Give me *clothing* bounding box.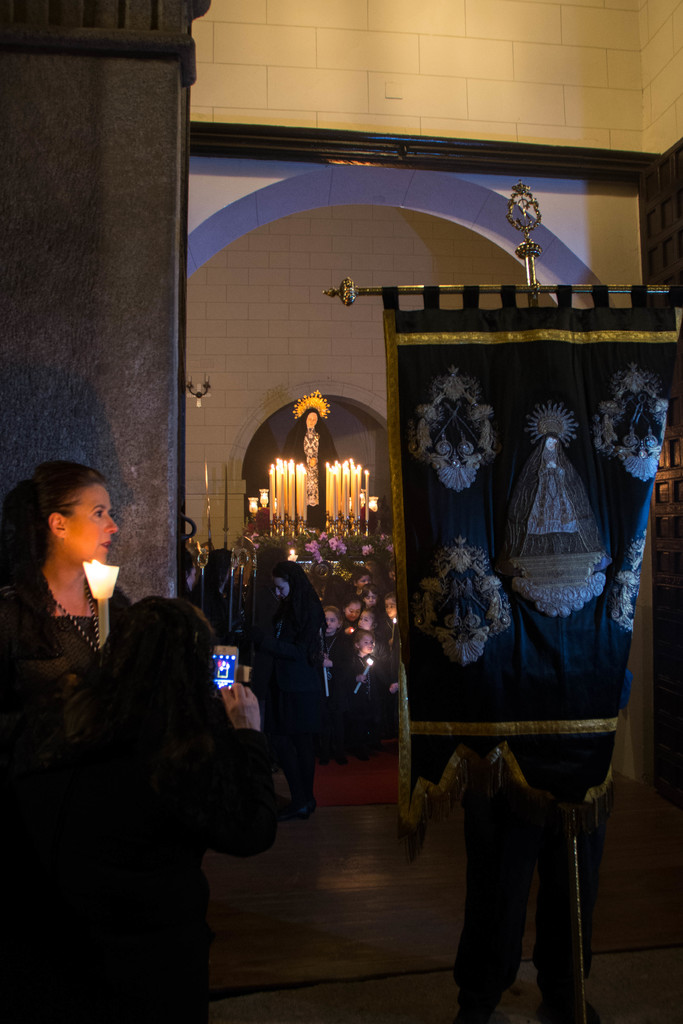
<region>64, 666, 276, 1019</region>.
